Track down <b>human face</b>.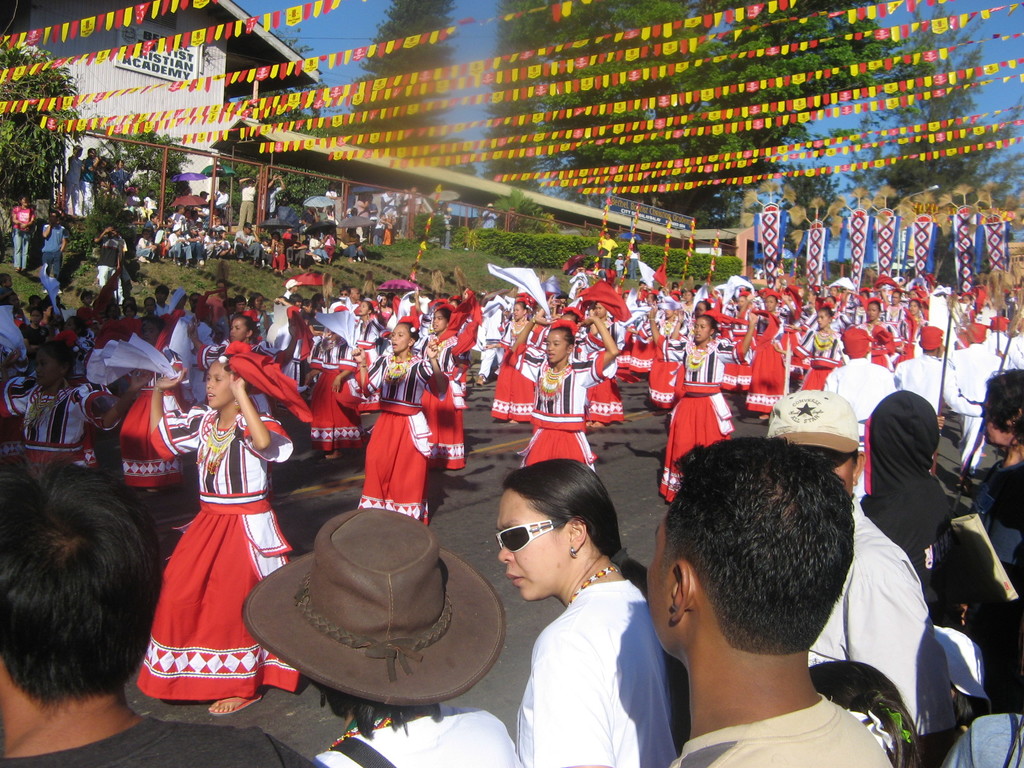
Tracked to <box>694,318,710,342</box>.
